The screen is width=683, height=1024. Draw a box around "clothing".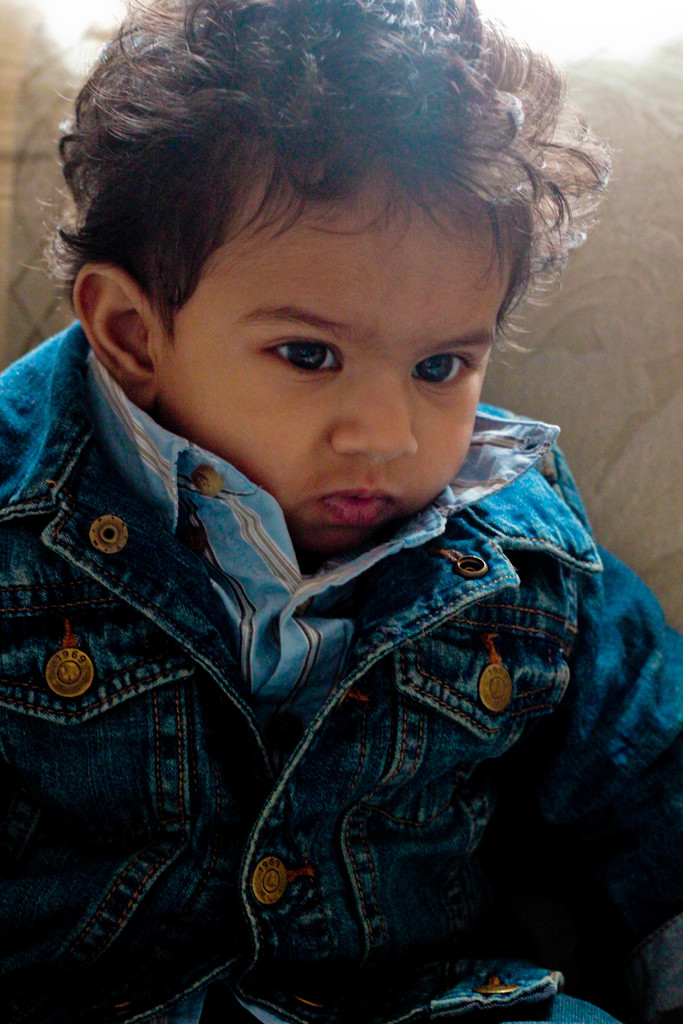
<region>0, 306, 682, 1023</region>.
